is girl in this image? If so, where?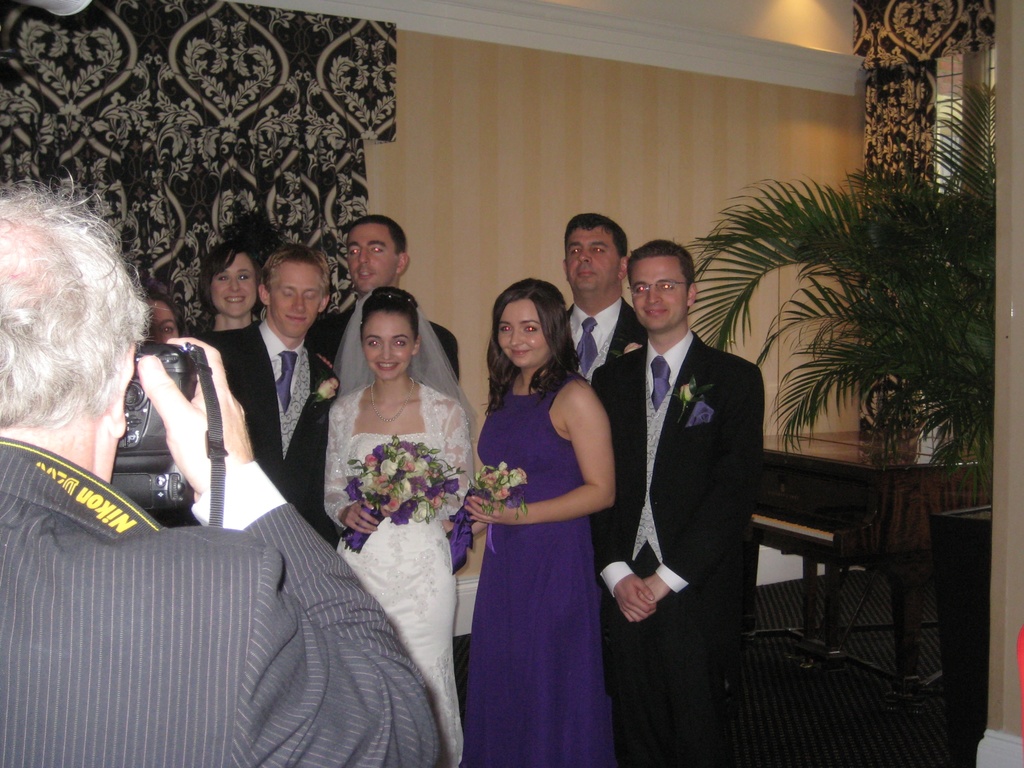
Yes, at (left=456, top=276, right=621, bottom=767).
